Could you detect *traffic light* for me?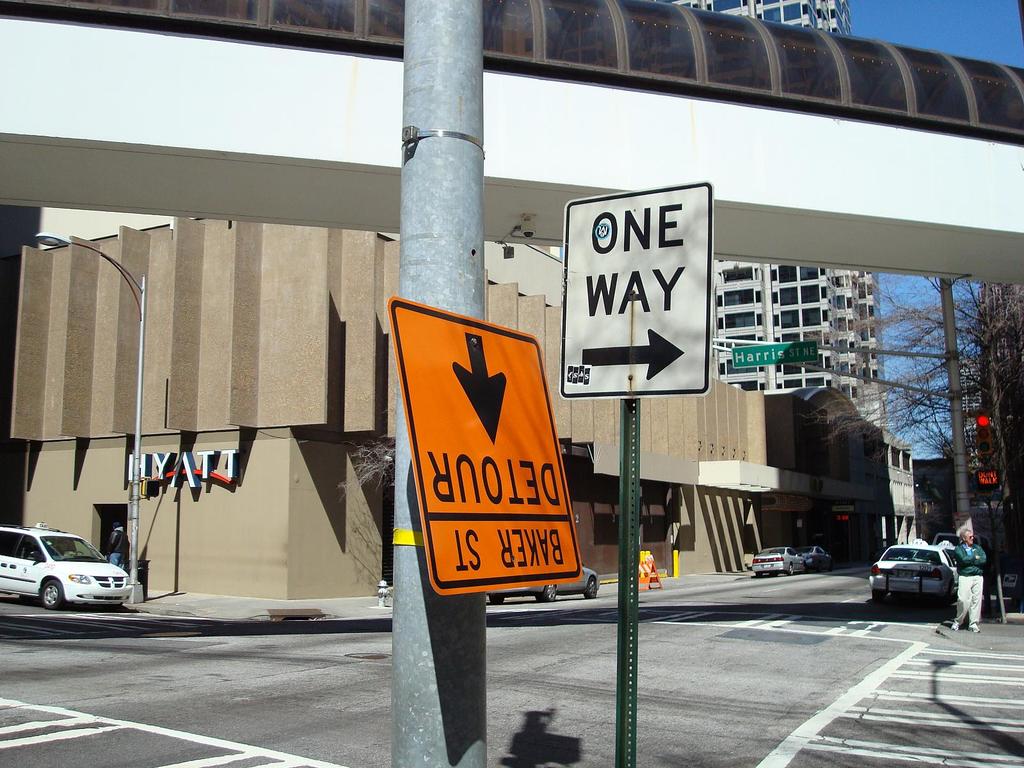
Detection result: <box>967,413,1000,444</box>.
